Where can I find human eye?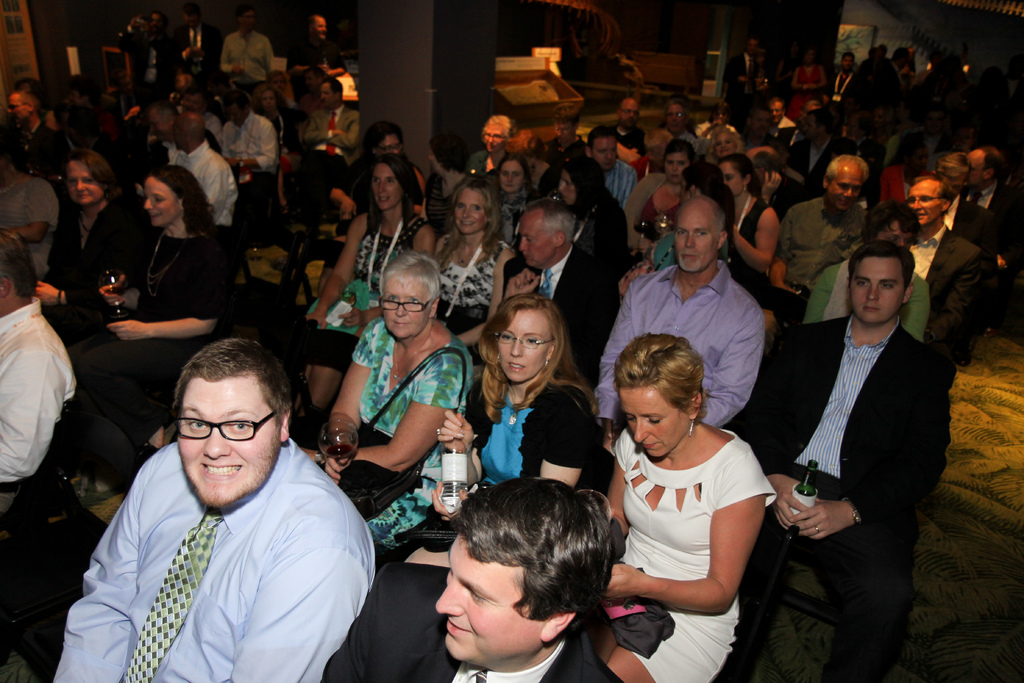
You can find it at rect(856, 280, 872, 294).
